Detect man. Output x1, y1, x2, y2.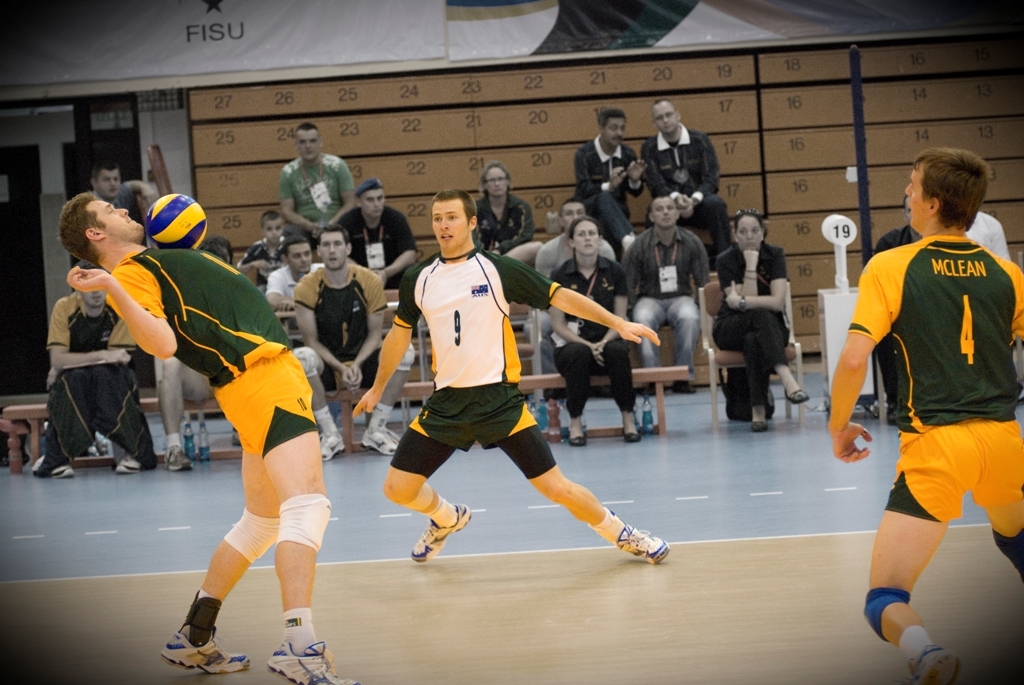
635, 95, 745, 252.
